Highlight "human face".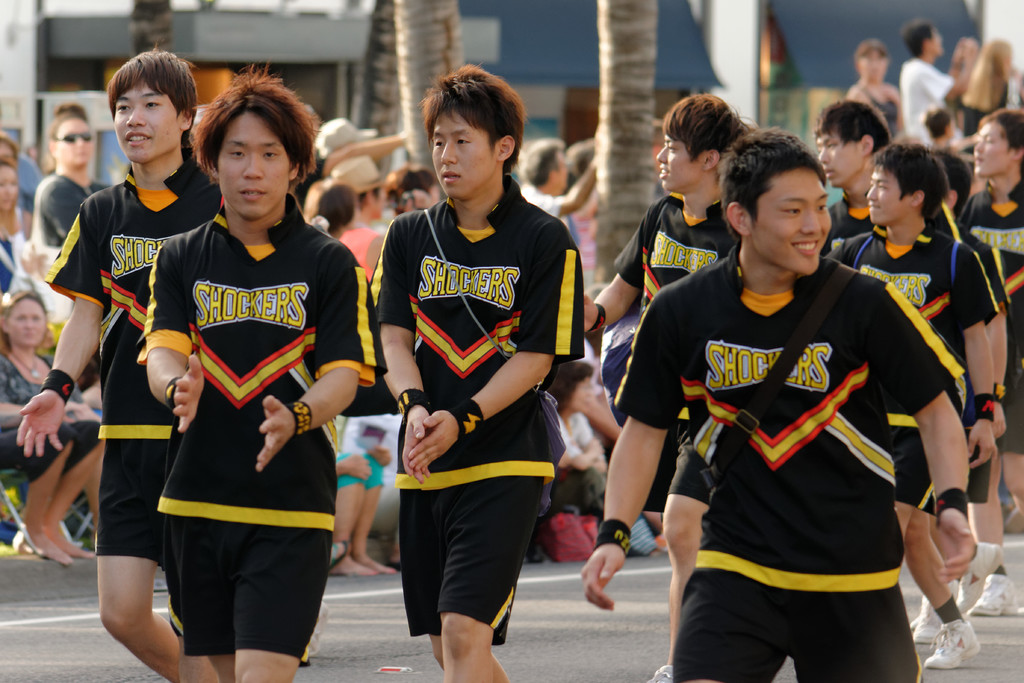
Highlighted region: box(863, 51, 887, 88).
